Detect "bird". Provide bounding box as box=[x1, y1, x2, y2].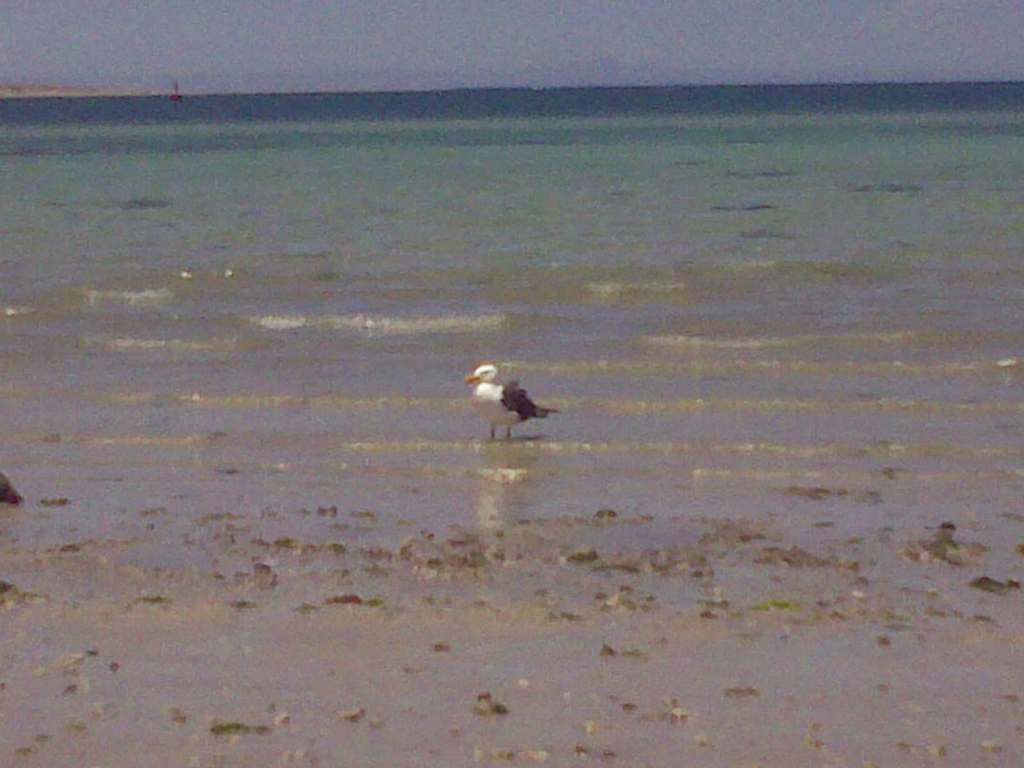
box=[458, 362, 570, 435].
